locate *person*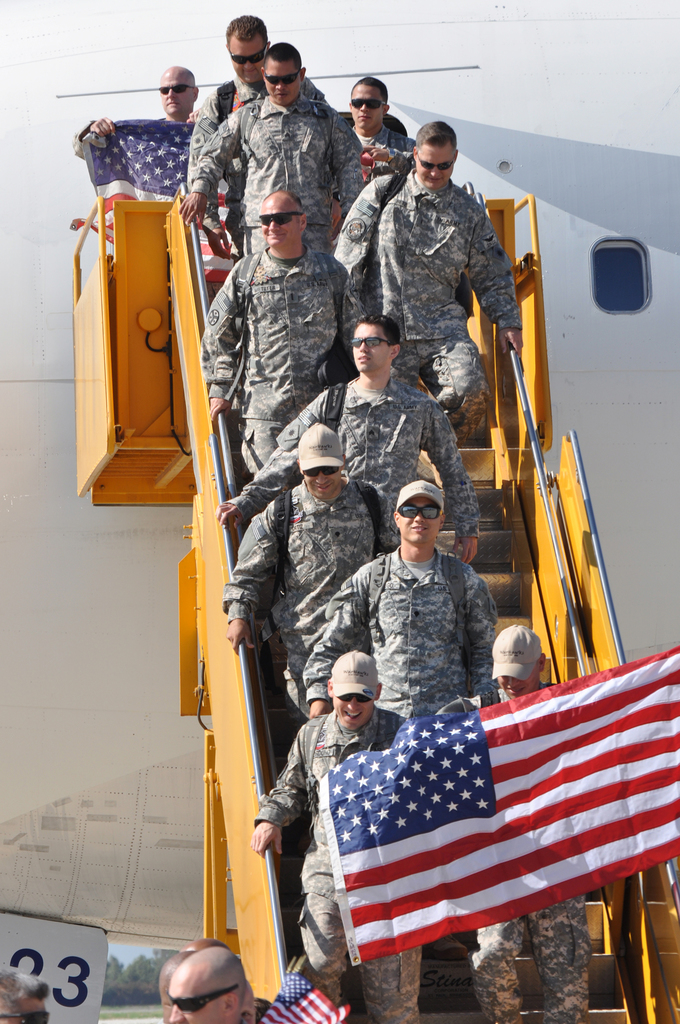
[245, 655, 421, 1023]
